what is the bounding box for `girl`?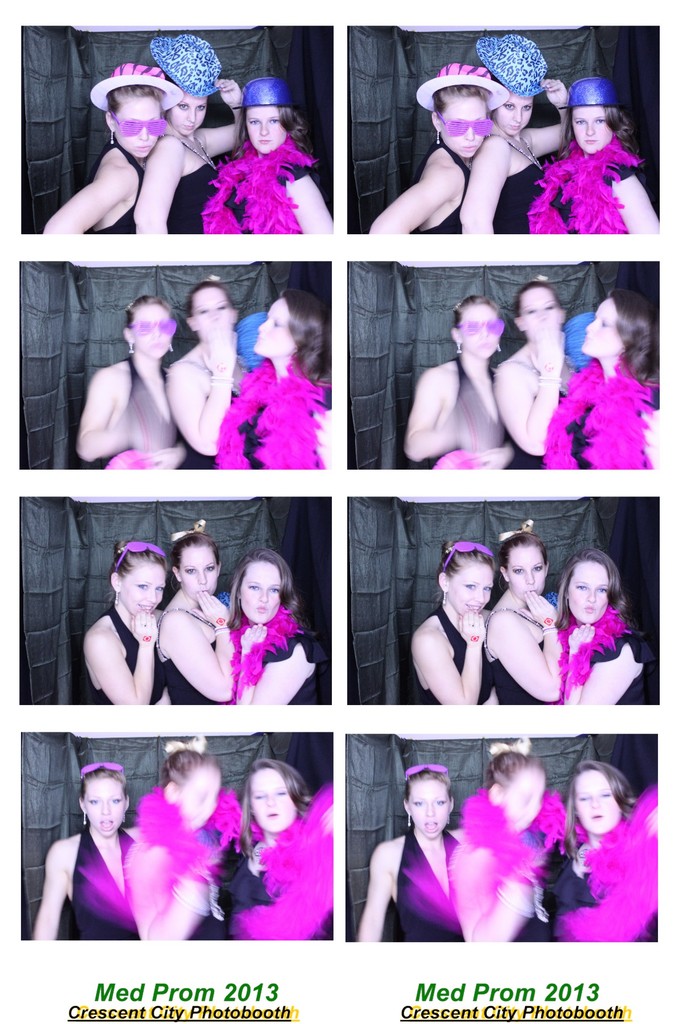
x1=404 y1=295 x2=519 y2=479.
